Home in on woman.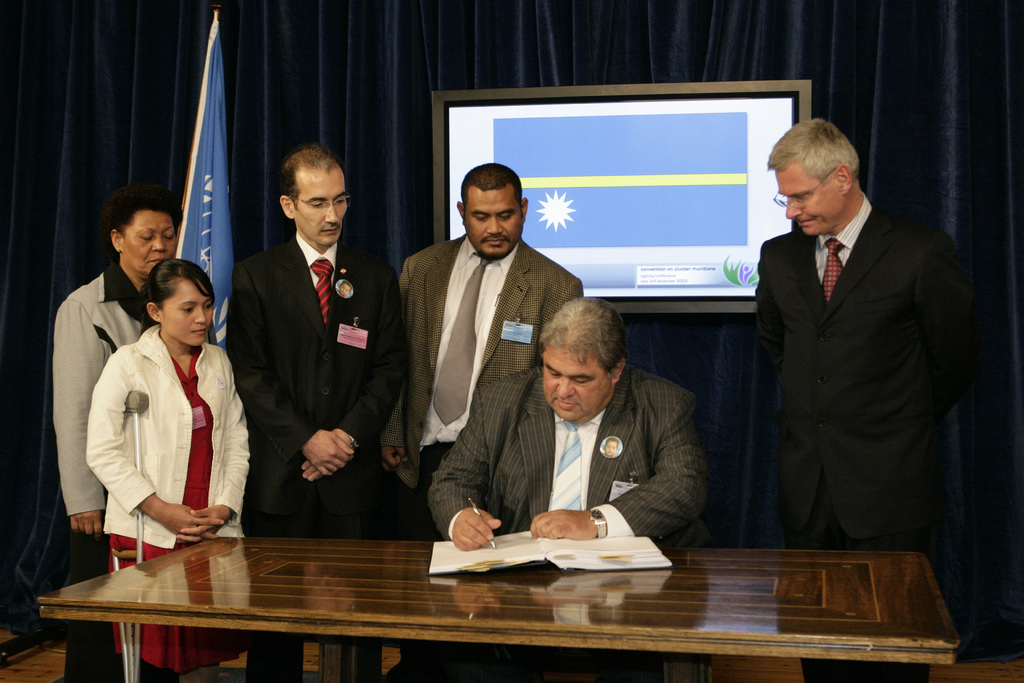
Homed in at l=452, t=222, r=660, b=574.
